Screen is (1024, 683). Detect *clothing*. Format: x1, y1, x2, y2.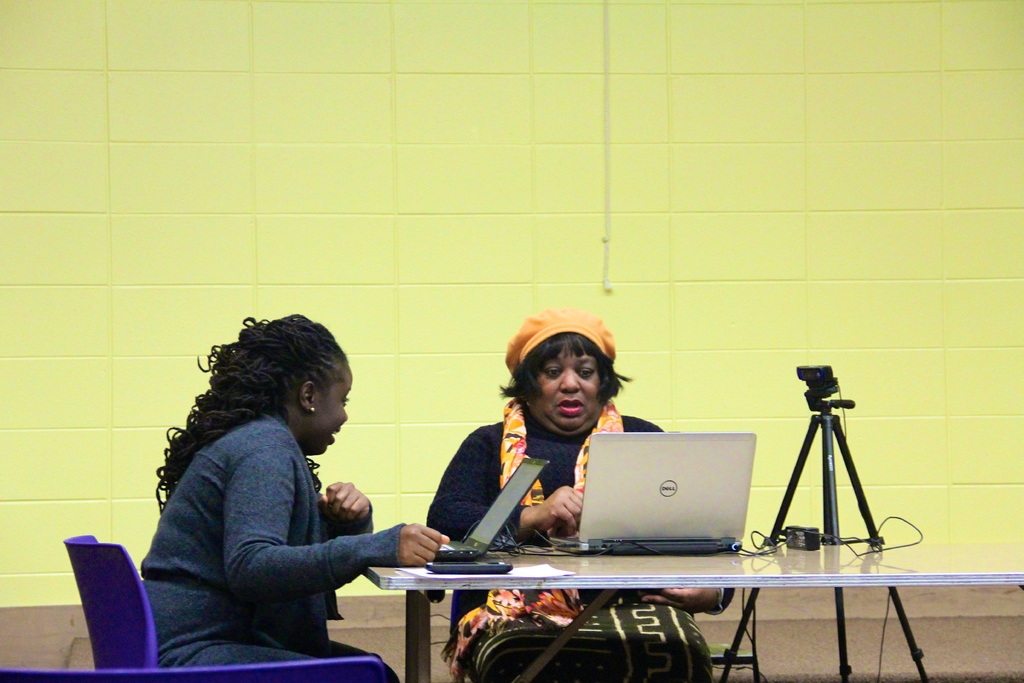
420, 409, 714, 682.
